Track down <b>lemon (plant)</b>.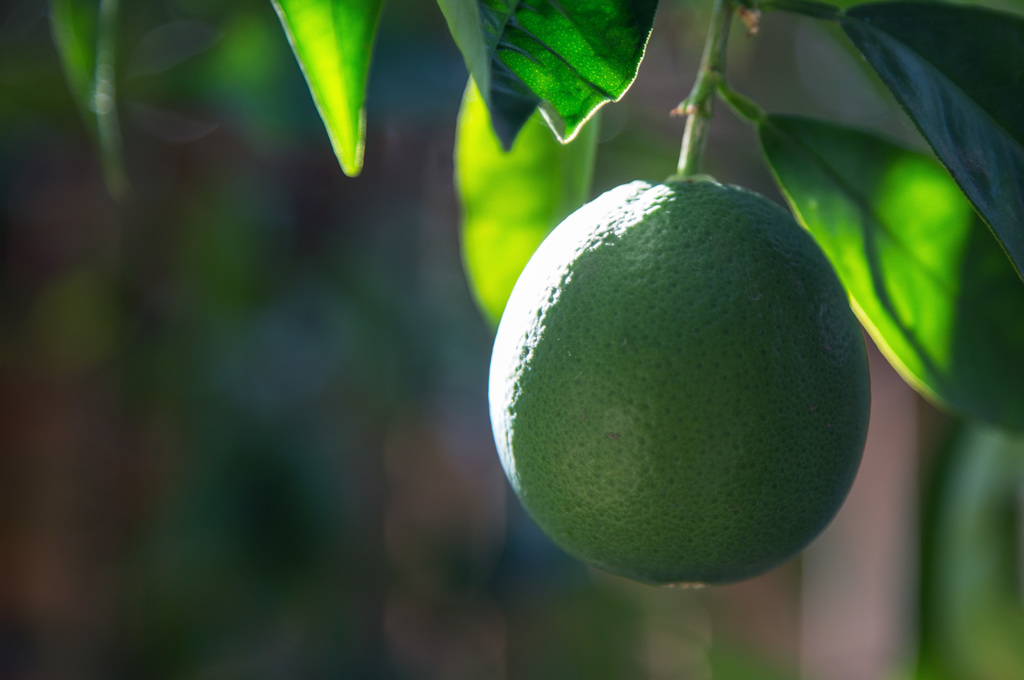
Tracked to <bbox>490, 174, 867, 585</bbox>.
